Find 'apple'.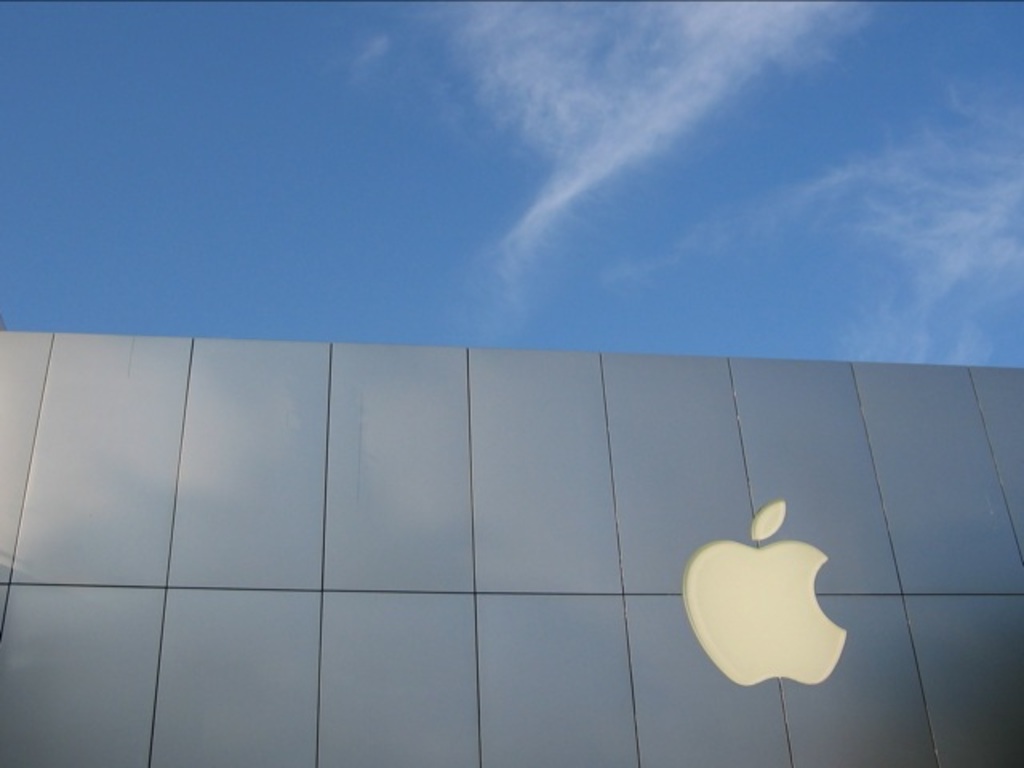
<region>682, 523, 861, 706</region>.
